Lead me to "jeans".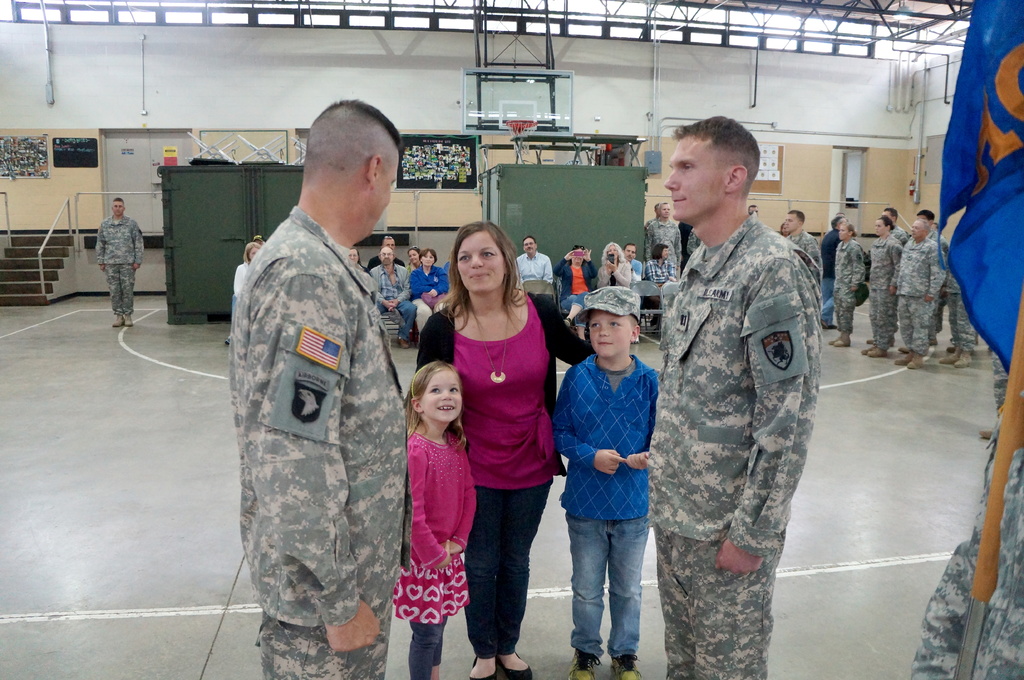
Lead to rect(819, 275, 836, 322).
